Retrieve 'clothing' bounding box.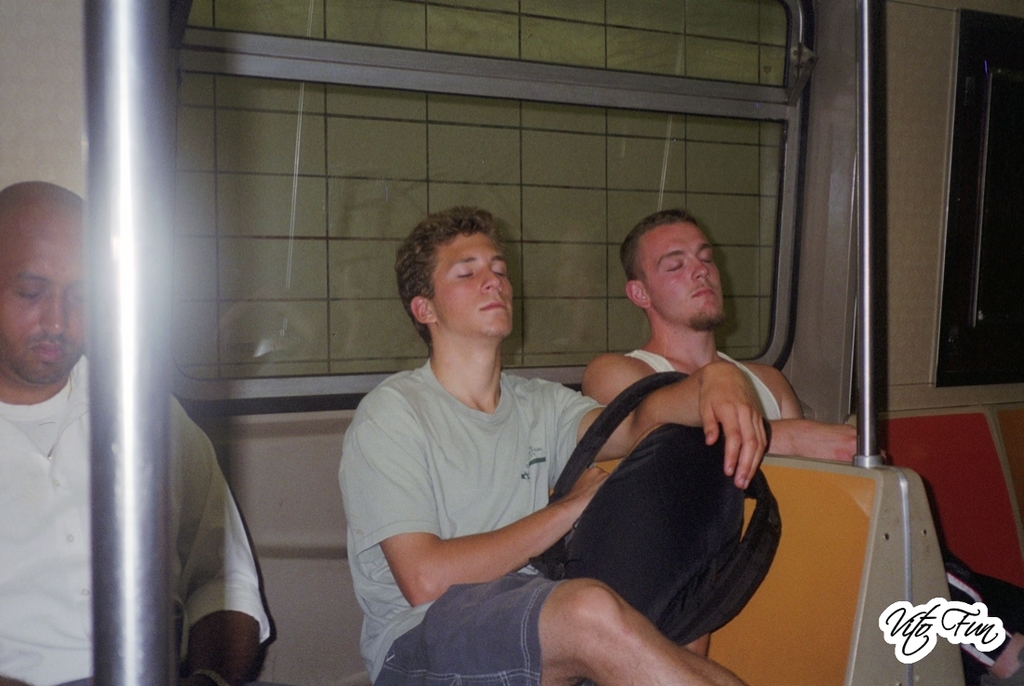
Bounding box: (0,344,255,685).
